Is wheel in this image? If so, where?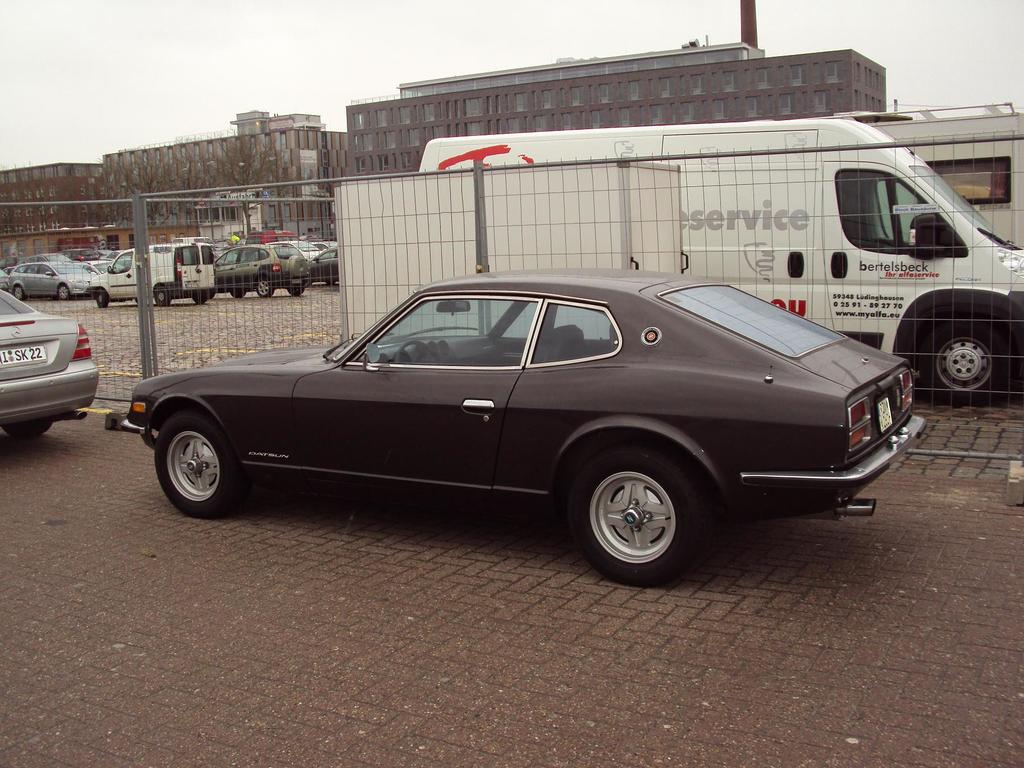
Yes, at BBox(94, 289, 114, 312).
